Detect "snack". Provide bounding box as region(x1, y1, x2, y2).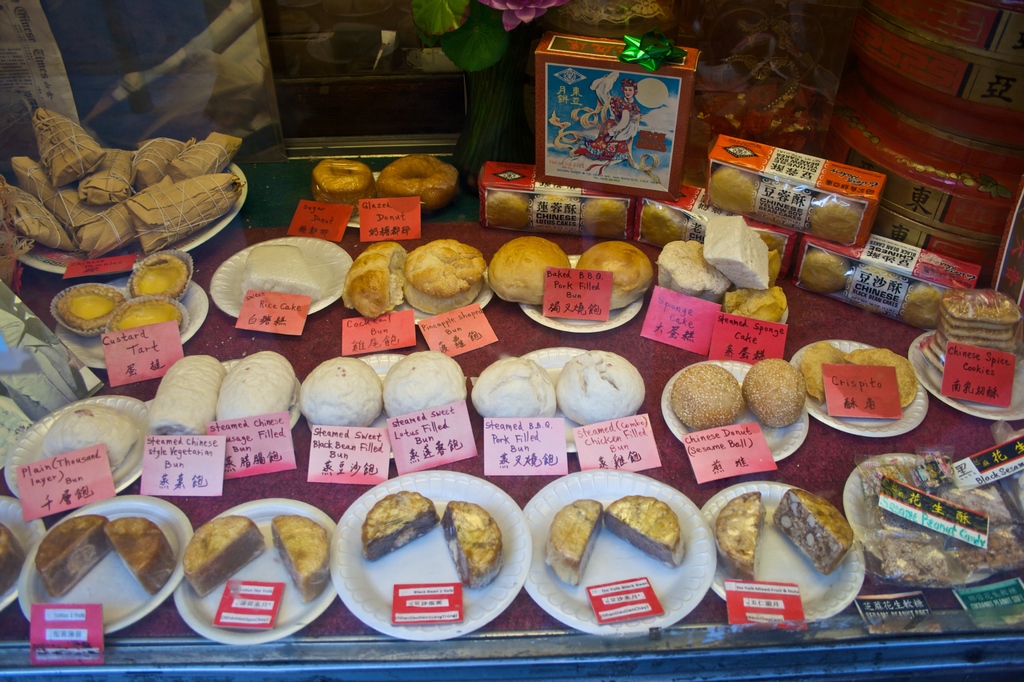
region(721, 282, 790, 330).
